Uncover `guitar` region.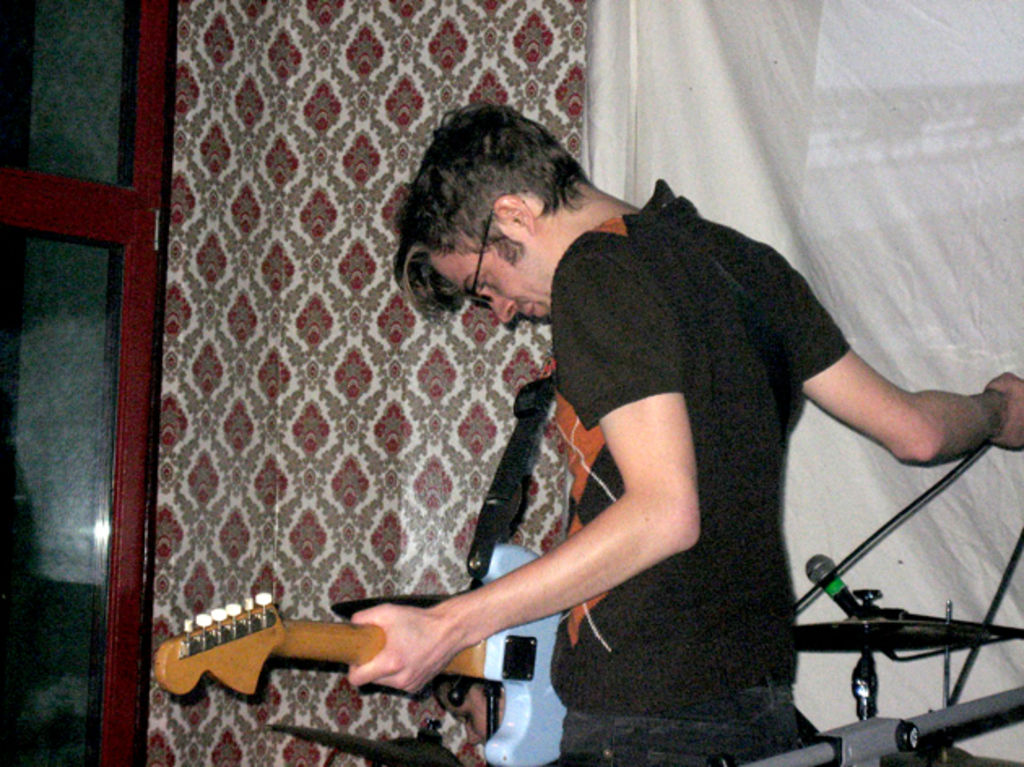
Uncovered: locate(158, 543, 567, 765).
